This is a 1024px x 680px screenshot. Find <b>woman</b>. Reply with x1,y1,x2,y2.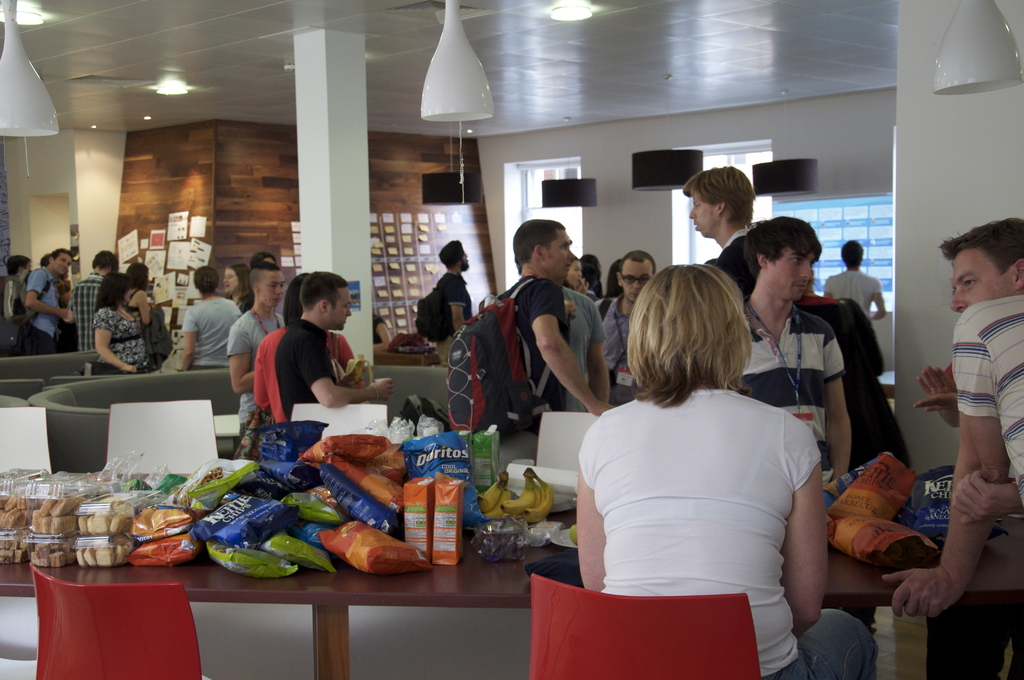
251,252,277,264.
